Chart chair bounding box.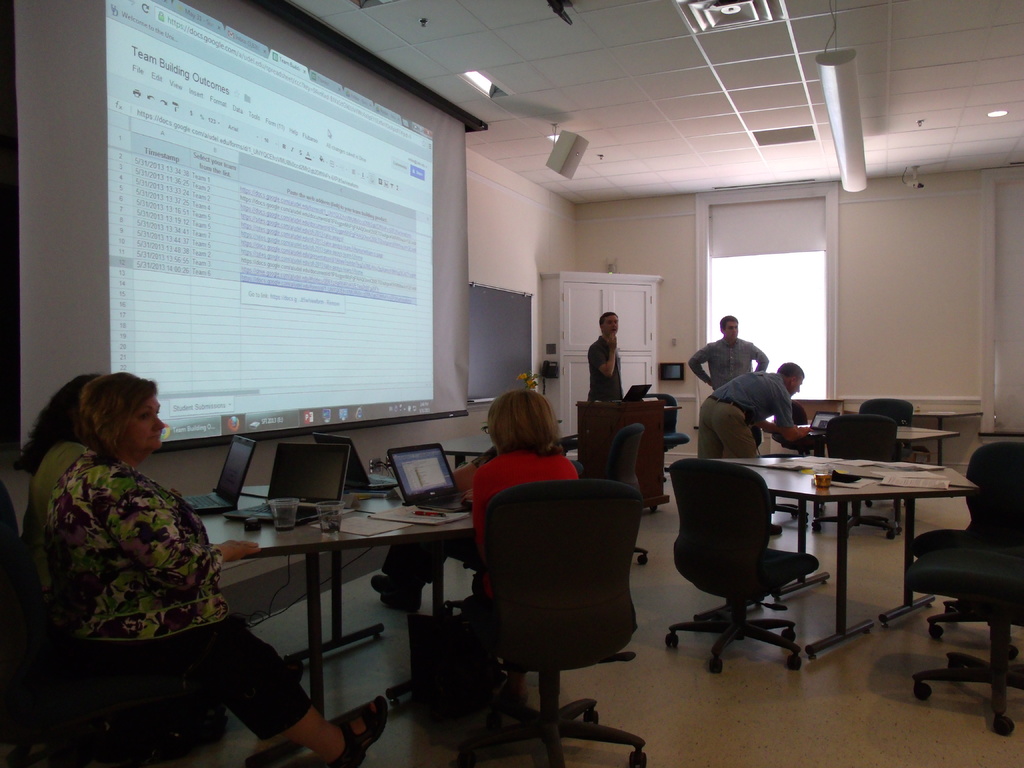
Charted: {"left": 461, "top": 420, "right": 662, "bottom": 764}.
